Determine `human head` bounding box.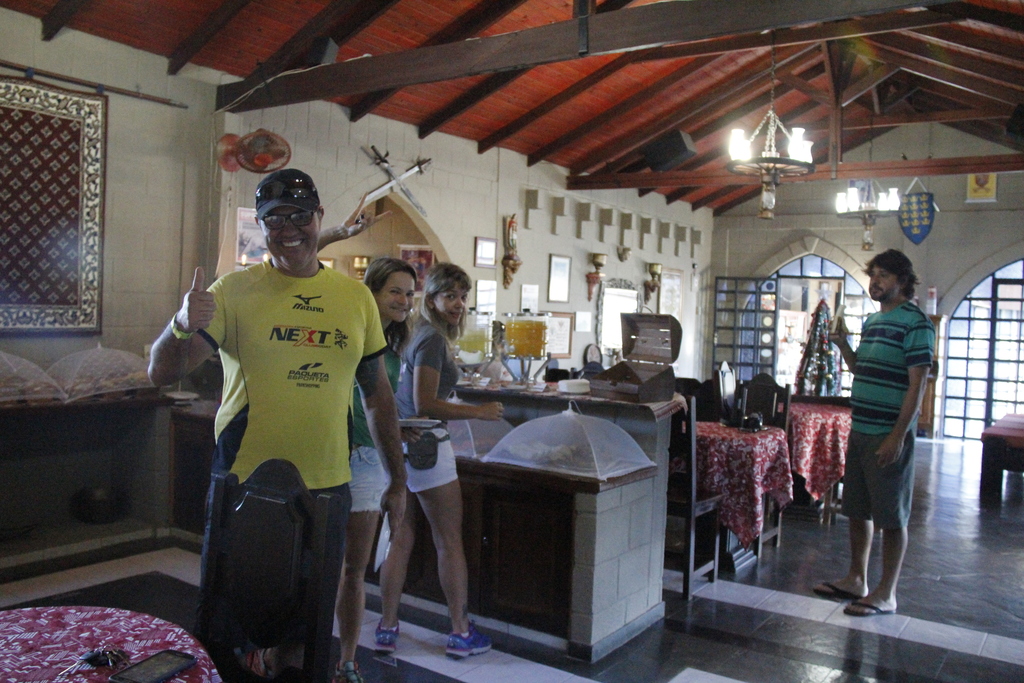
Determined: x1=232, y1=164, x2=323, y2=256.
